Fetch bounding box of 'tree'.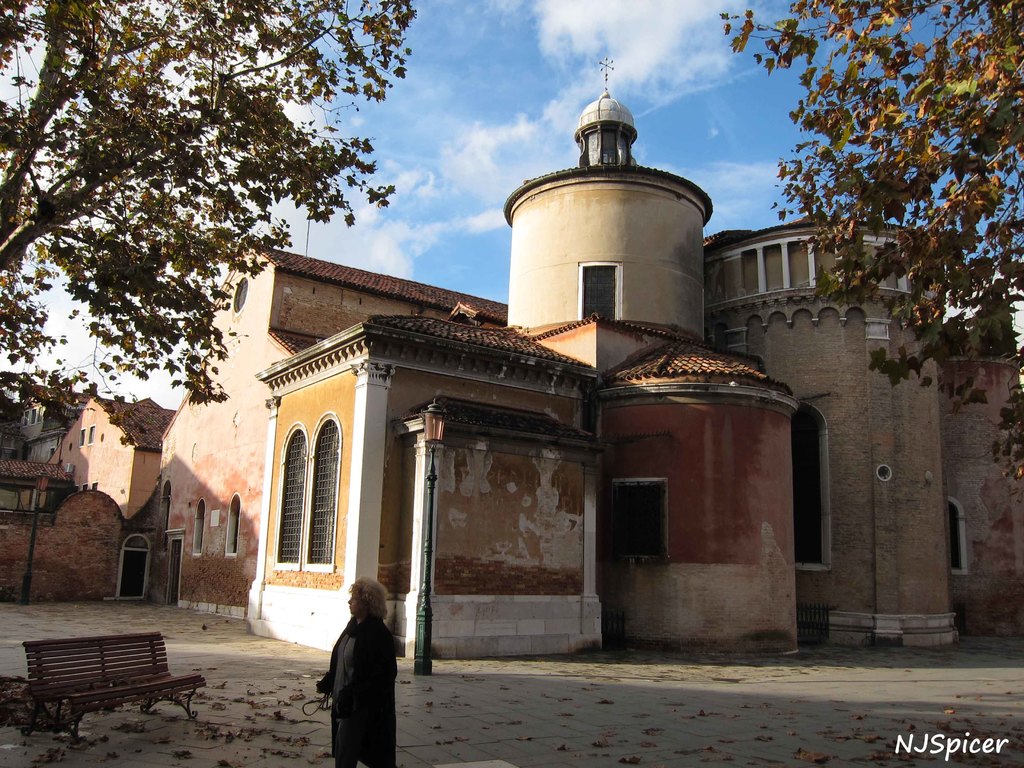
Bbox: 22:42:361:519.
